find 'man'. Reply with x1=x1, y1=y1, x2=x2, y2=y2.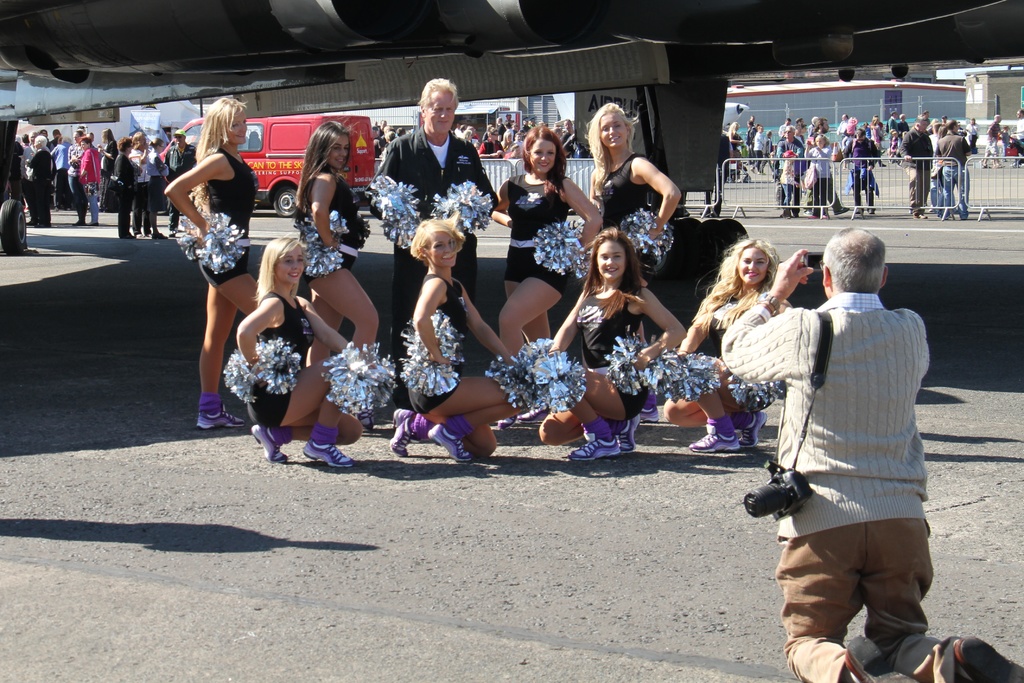
x1=766, y1=195, x2=942, y2=677.
